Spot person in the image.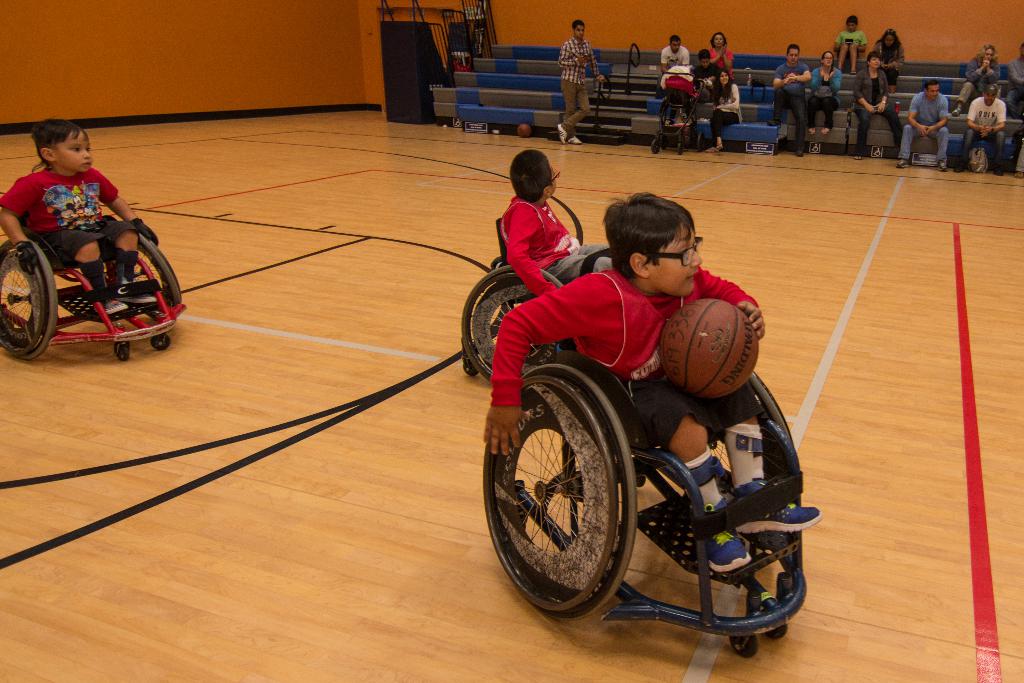
person found at region(1005, 39, 1023, 120).
